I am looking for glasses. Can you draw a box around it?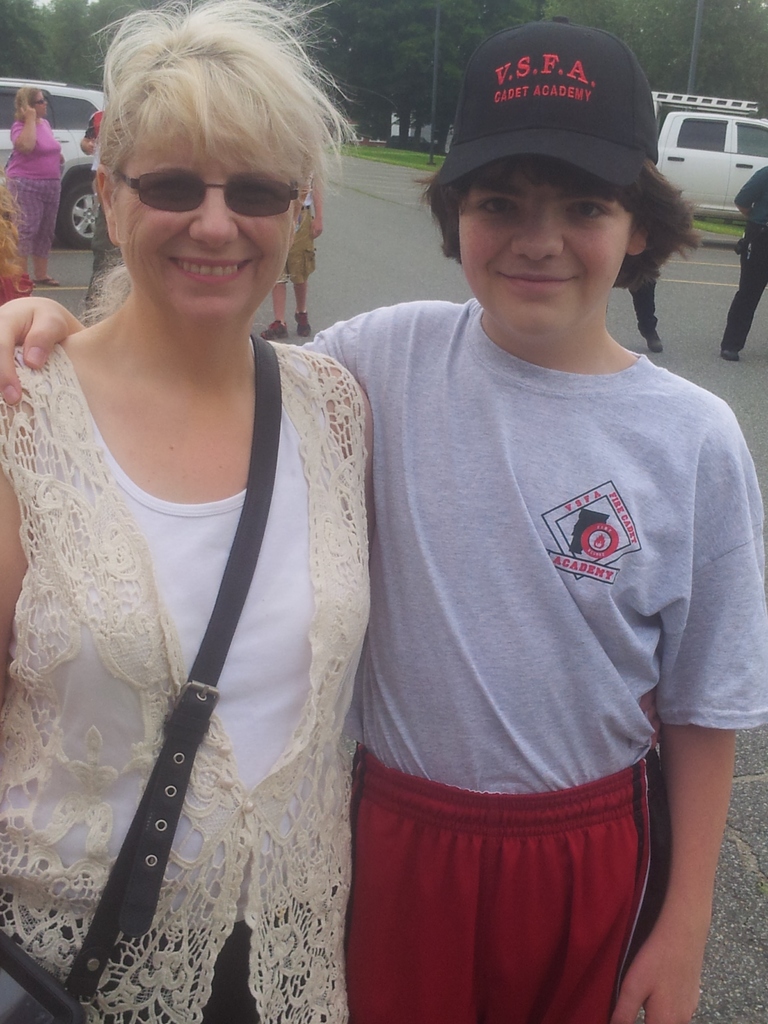
Sure, the bounding box is <region>114, 167, 292, 211</region>.
